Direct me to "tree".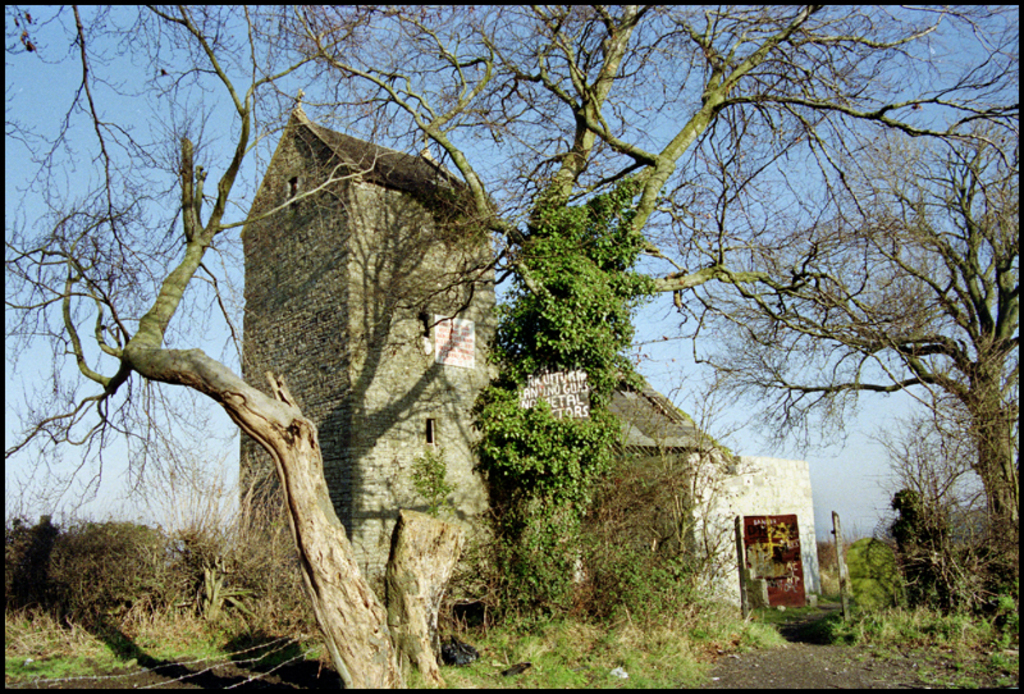
Direction: x1=0 y1=4 x2=579 y2=685.
